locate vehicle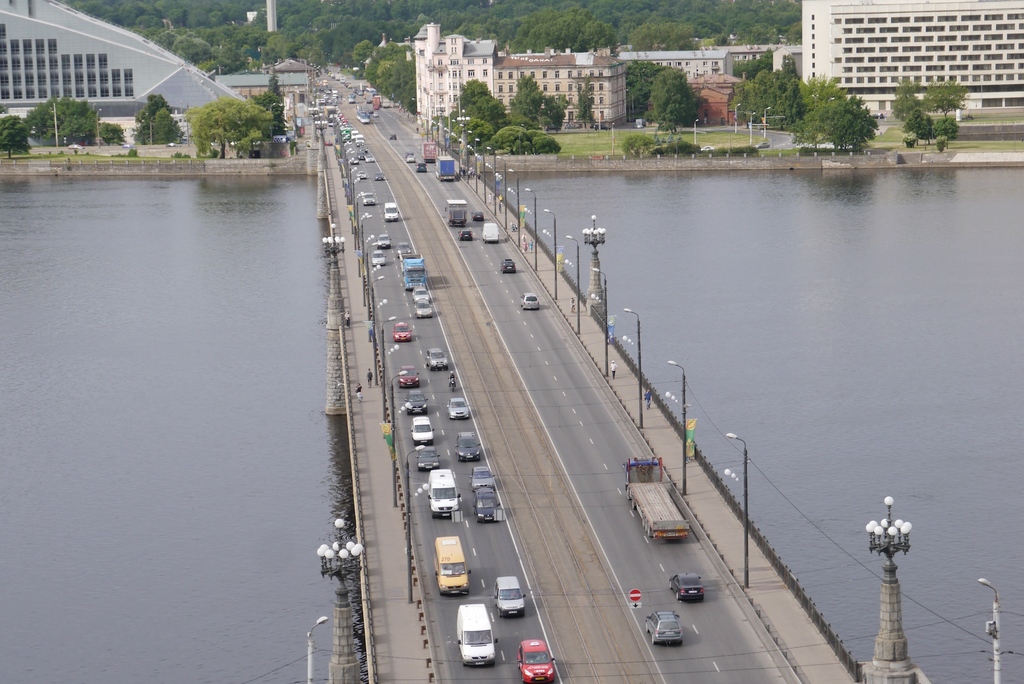
select_region(356, 168, 367, 183)
